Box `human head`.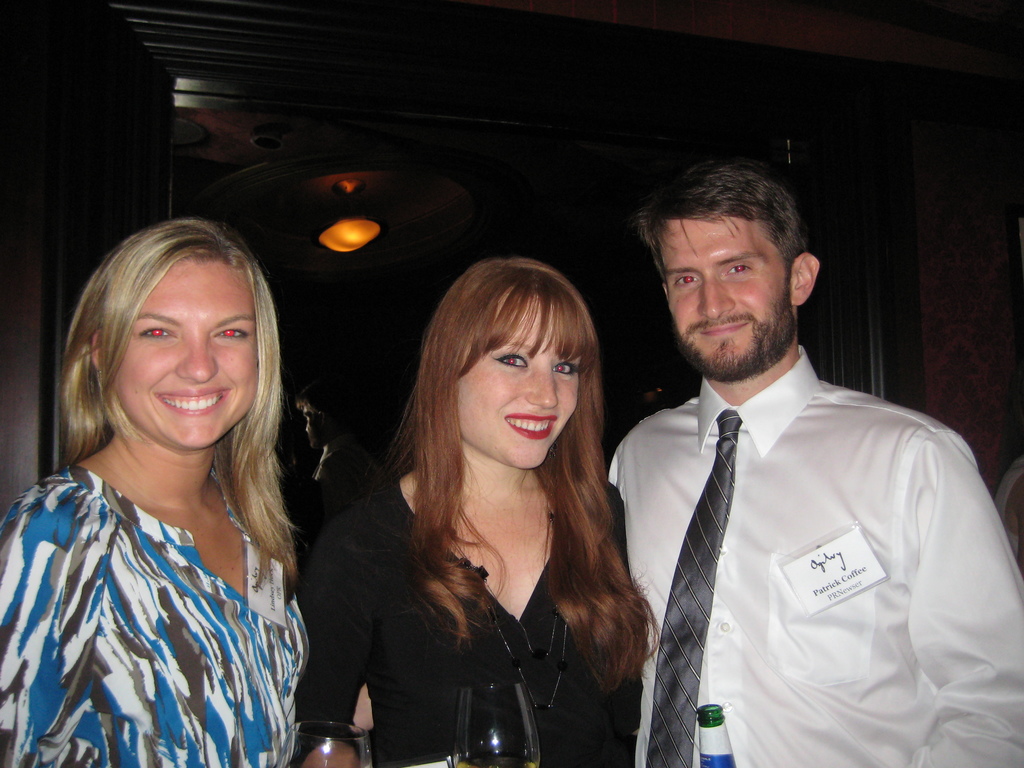
BBox(634, 159, 822, 387).
